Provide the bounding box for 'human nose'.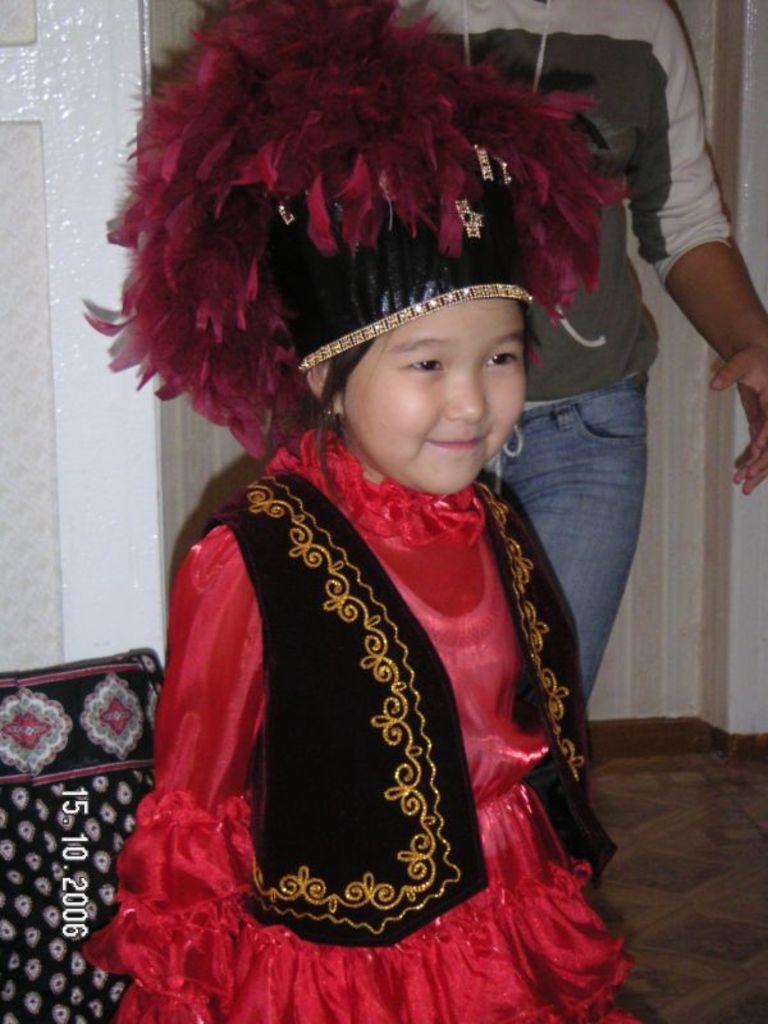
443, 369, 492, 424.
